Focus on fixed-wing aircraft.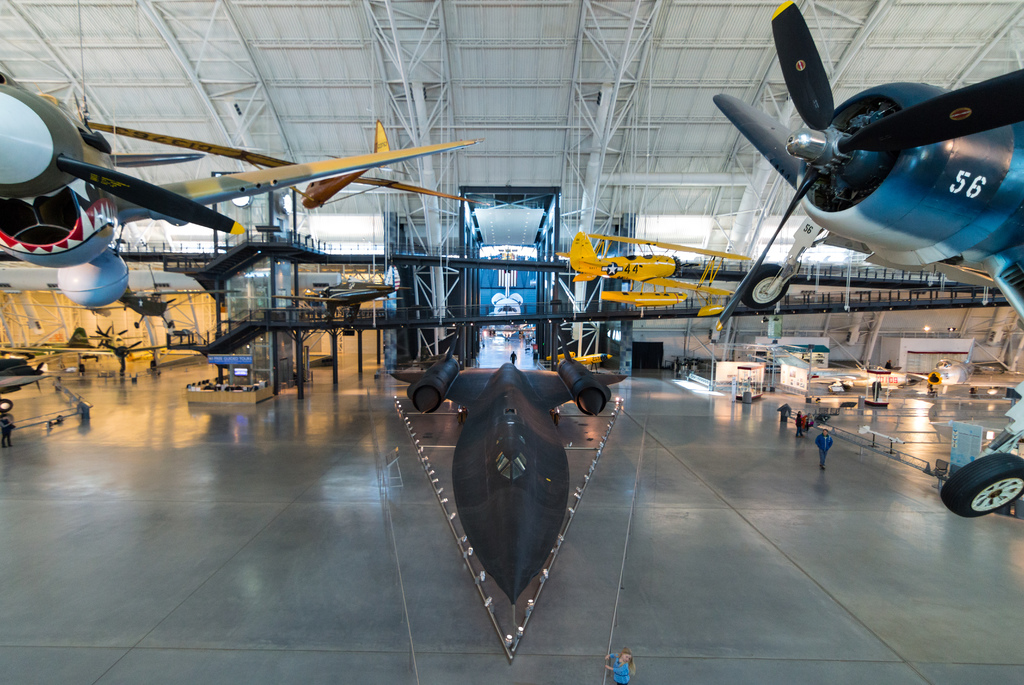
Focused at <bbox>291, 276, 397, 318</bbox>.
